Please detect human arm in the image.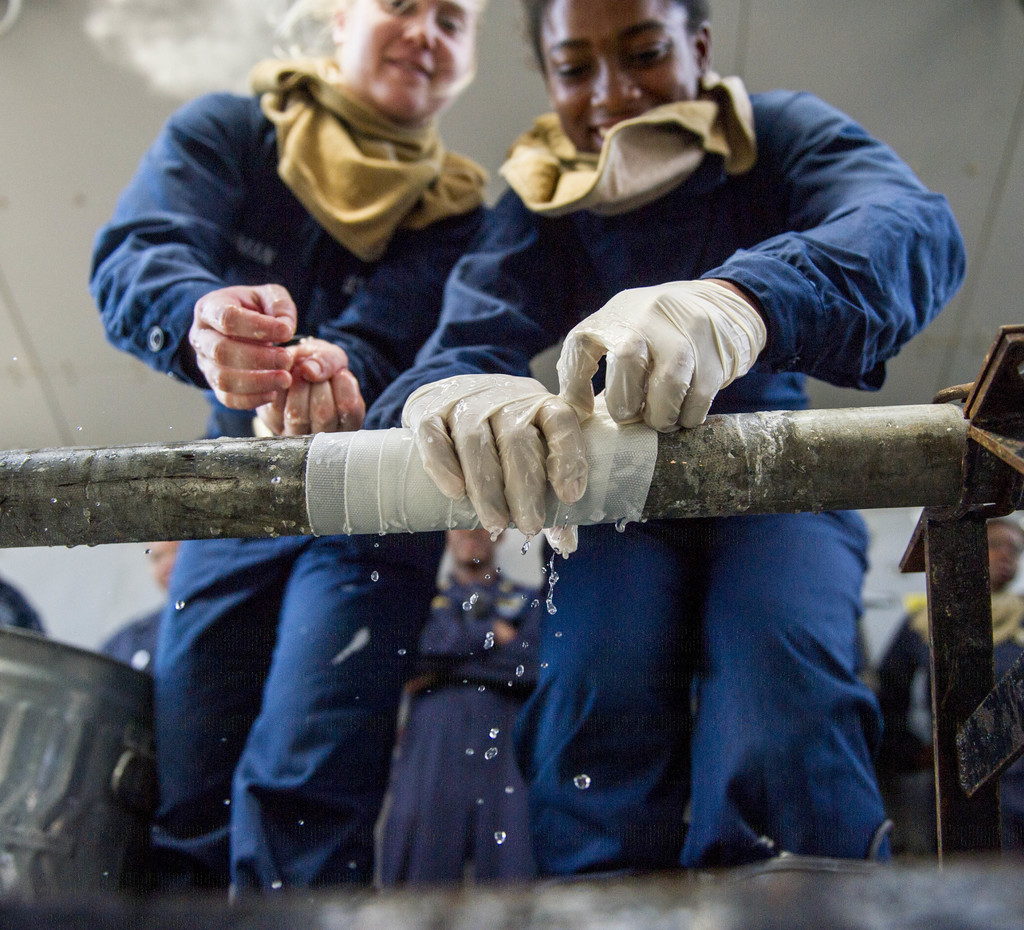
{"x1": 559, "y1": 93, "x2": 963, "y2": 429}.
